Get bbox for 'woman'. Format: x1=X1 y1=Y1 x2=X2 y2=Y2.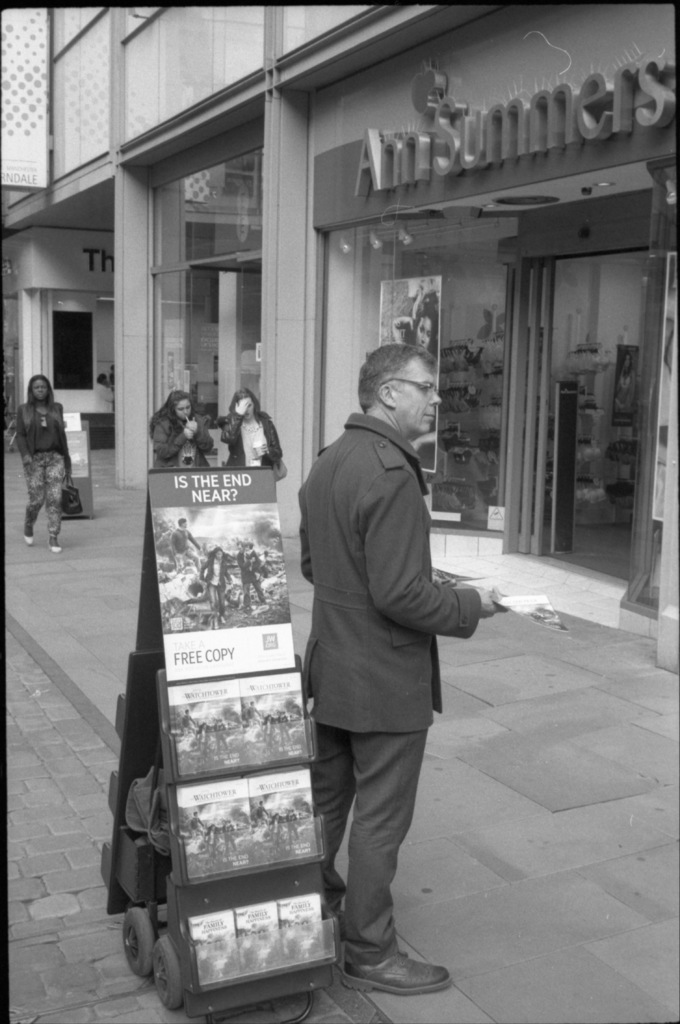
x1=150 y1=390 x2=214 y2=469.
